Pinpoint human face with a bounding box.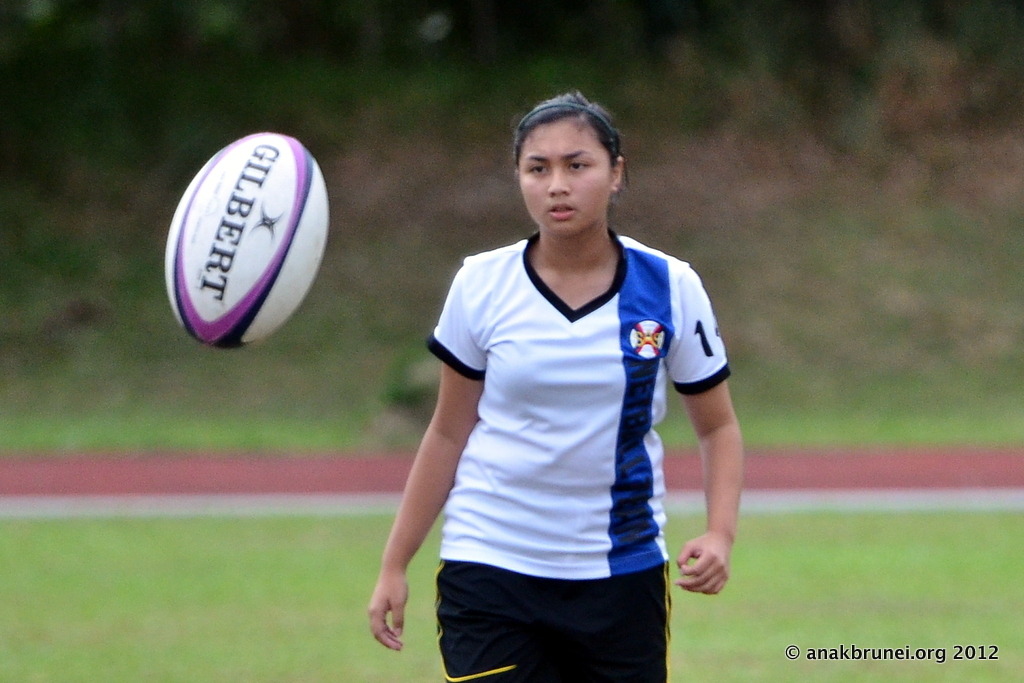
pyautogui.locateOnScreen(521, 114, 611, 237).
